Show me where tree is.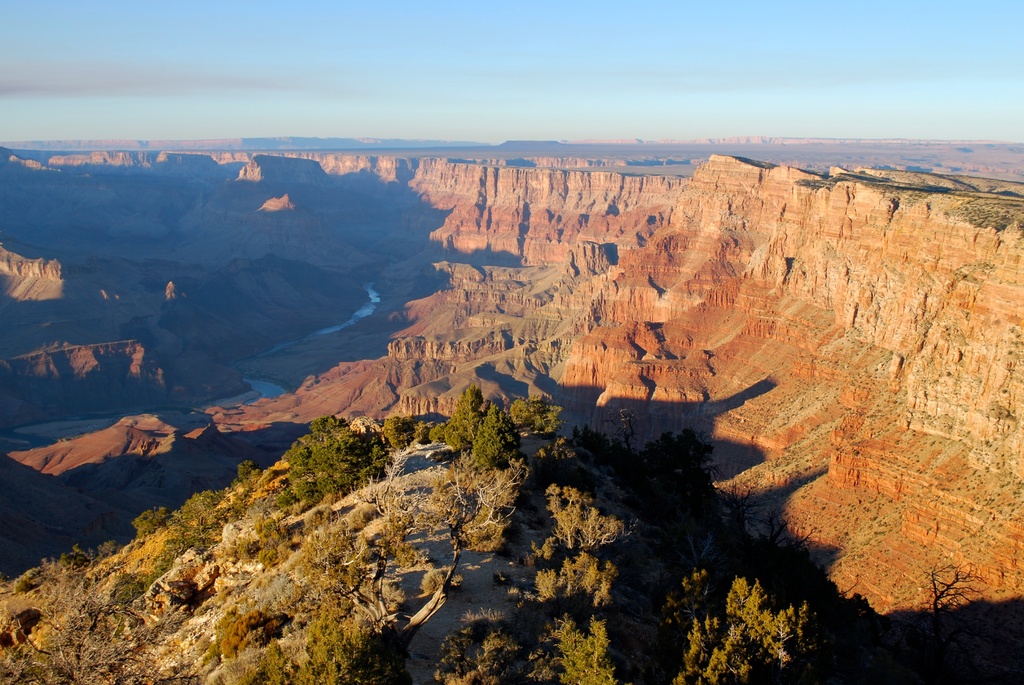
tree is at (291, 505, 399, 636).
